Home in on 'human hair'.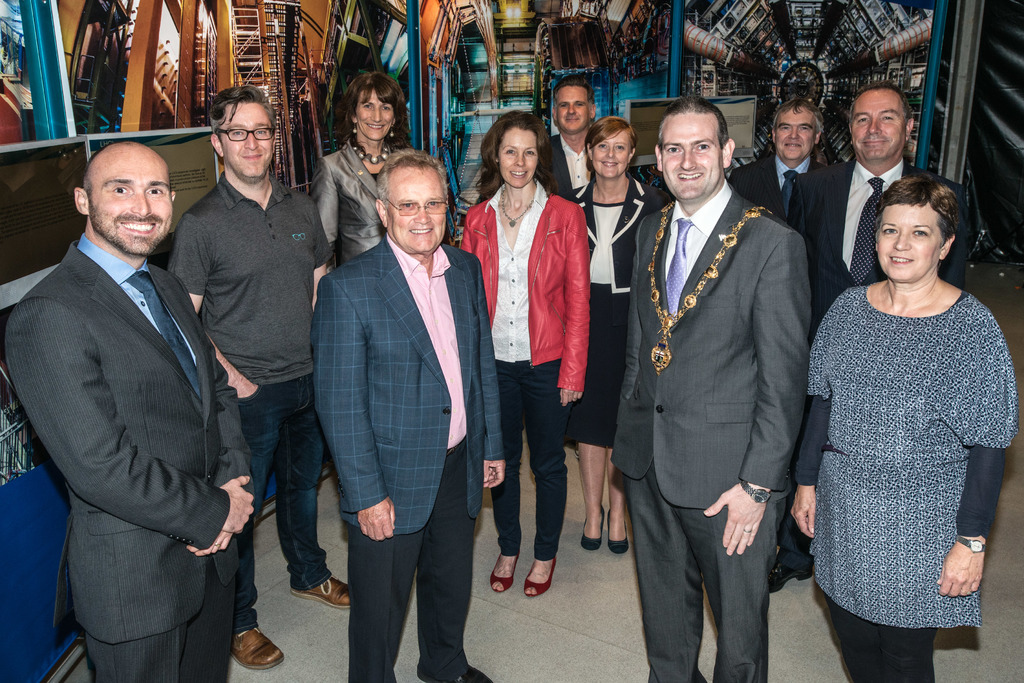
Homed in at [375,144,449,209].
